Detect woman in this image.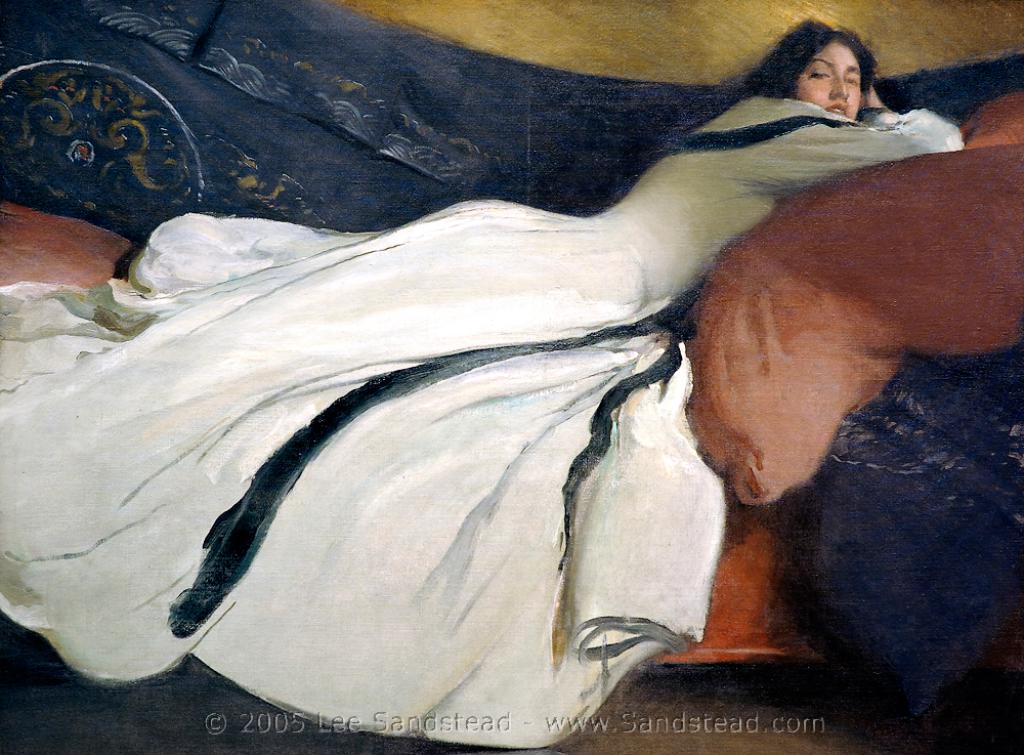
Detection: 68,8,924,738.
